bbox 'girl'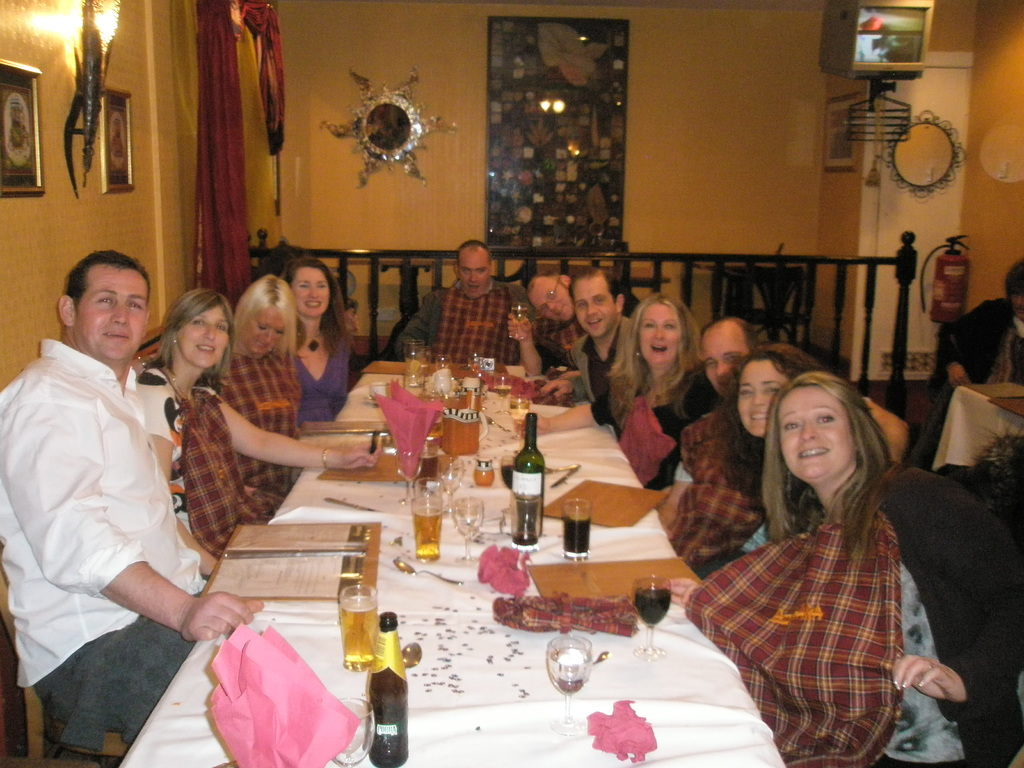
[395,241,527,362]
